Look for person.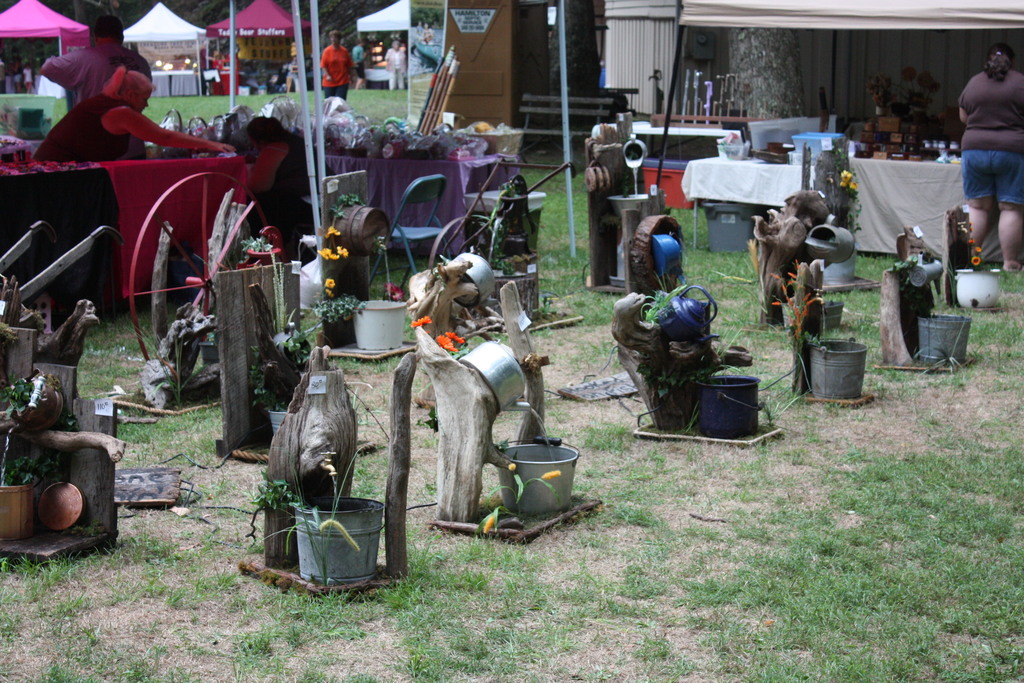
Found: crop(957, 45, 1023, 269).
